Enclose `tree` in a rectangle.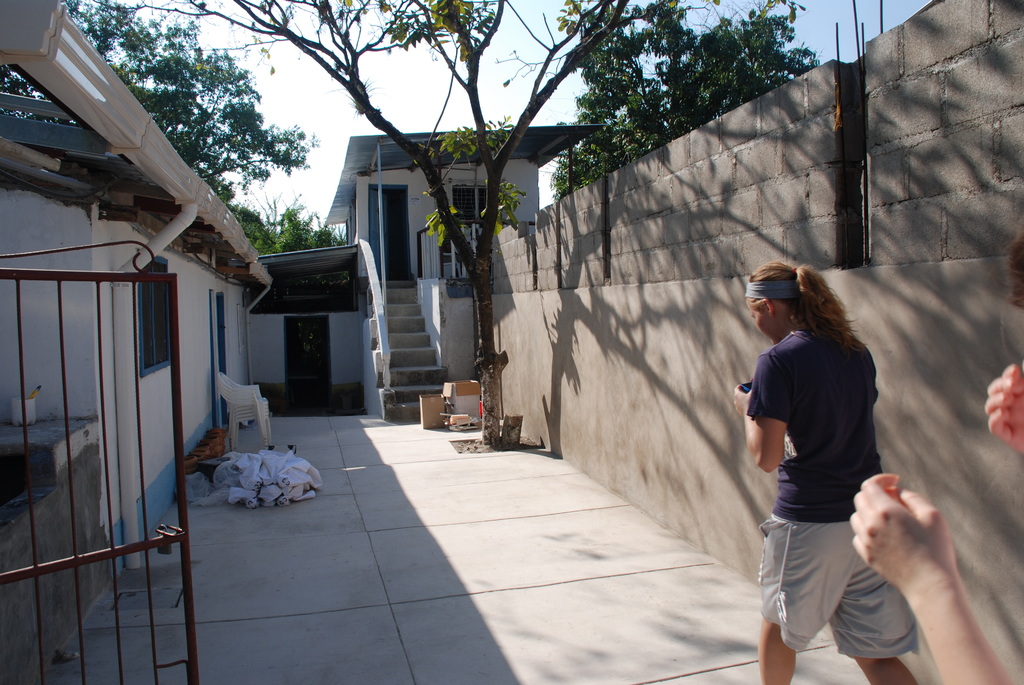
x1=99 y1=0 x2=722 y2=447.
